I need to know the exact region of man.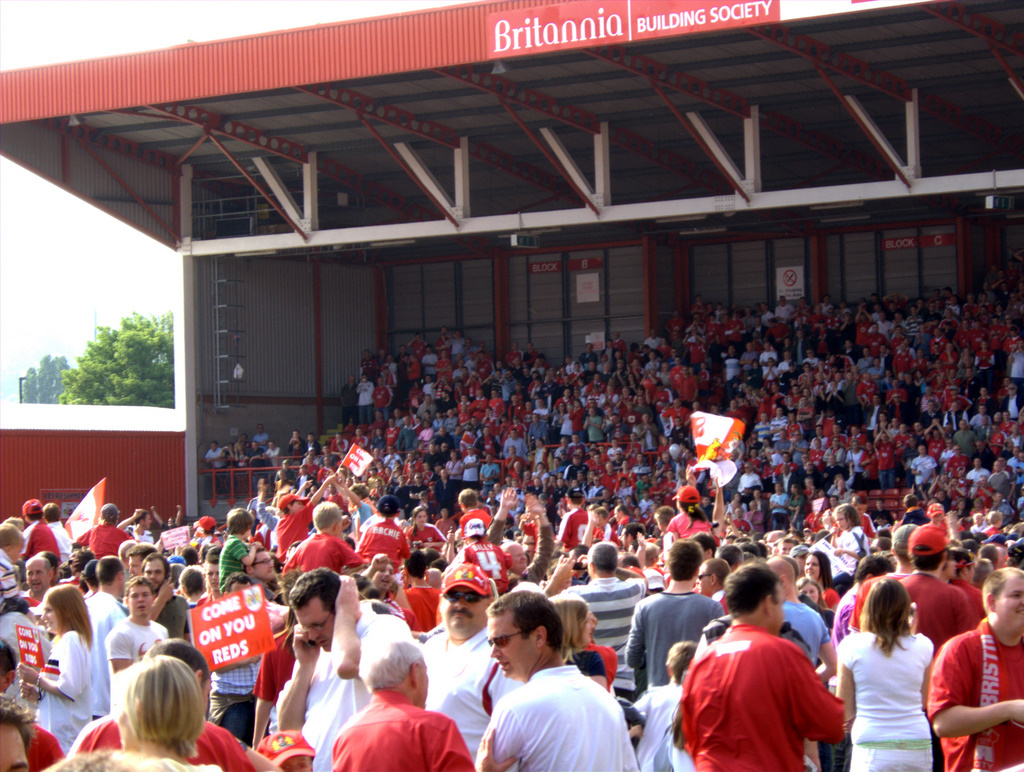
Region: [left=128, top=541, right=158, bottom=575].
